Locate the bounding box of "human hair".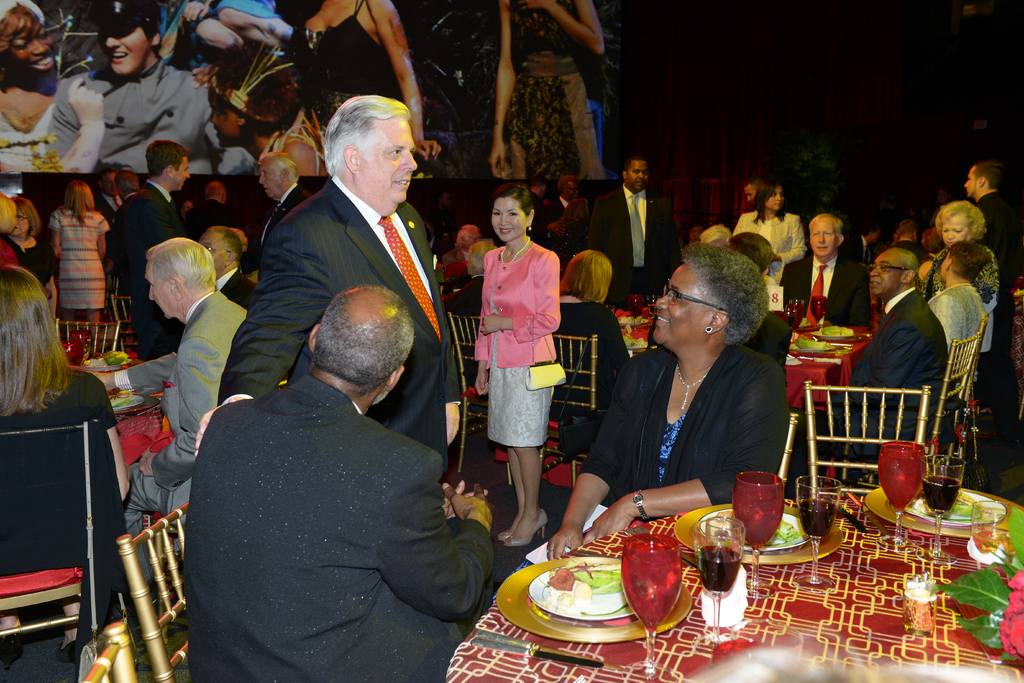
Bounding box: x1=0, y1=0, x2=45, y2=54.
